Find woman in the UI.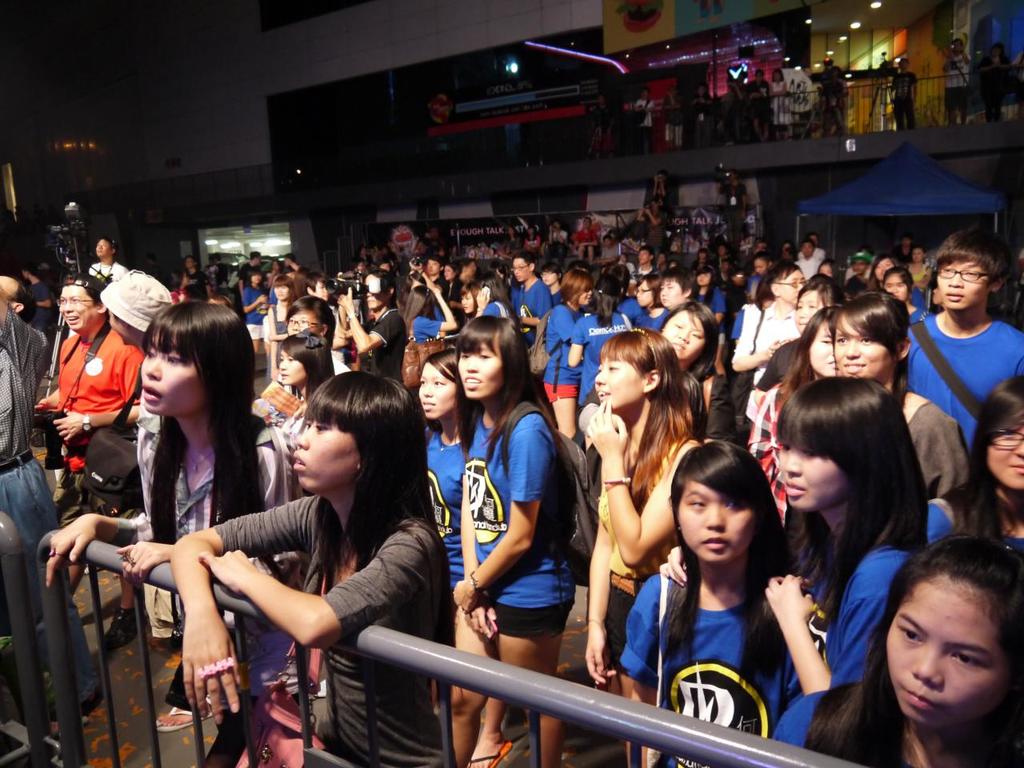
UI element at [left=730, top=261, right=807, bottom=378].
